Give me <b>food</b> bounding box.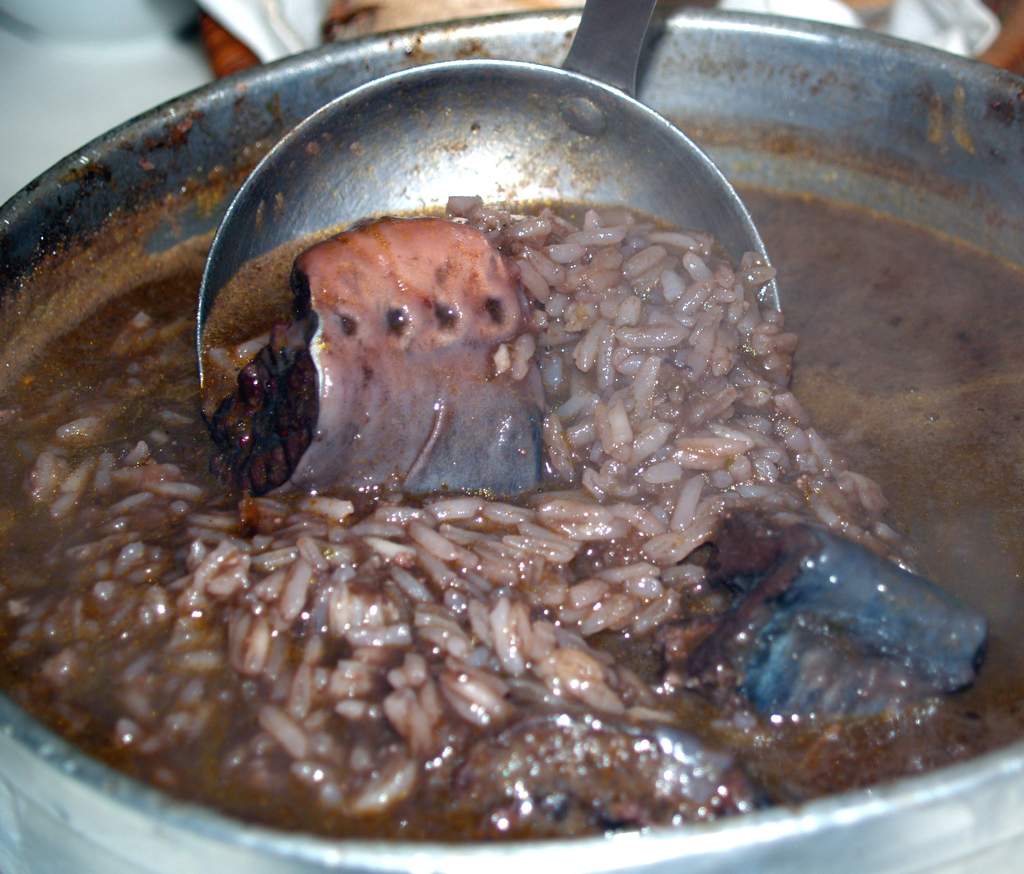
<region>3, 181, 1021, 842</region>.
